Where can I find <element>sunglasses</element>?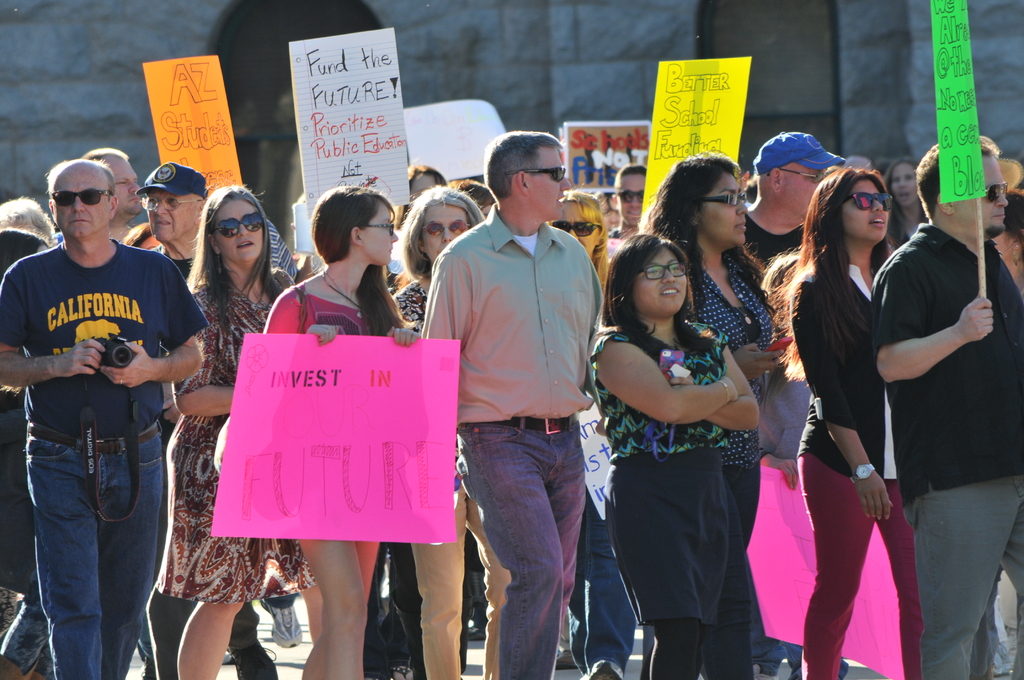
You can find it at <region>551, 219, 601, 238</region>.
